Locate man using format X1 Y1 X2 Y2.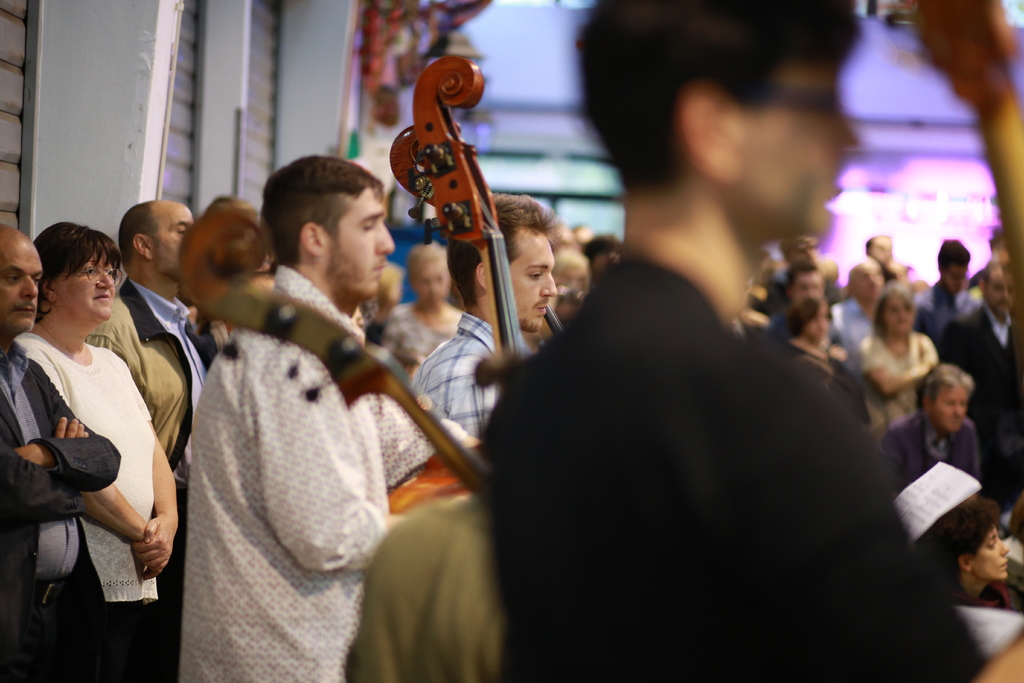
182 156 488 682.
